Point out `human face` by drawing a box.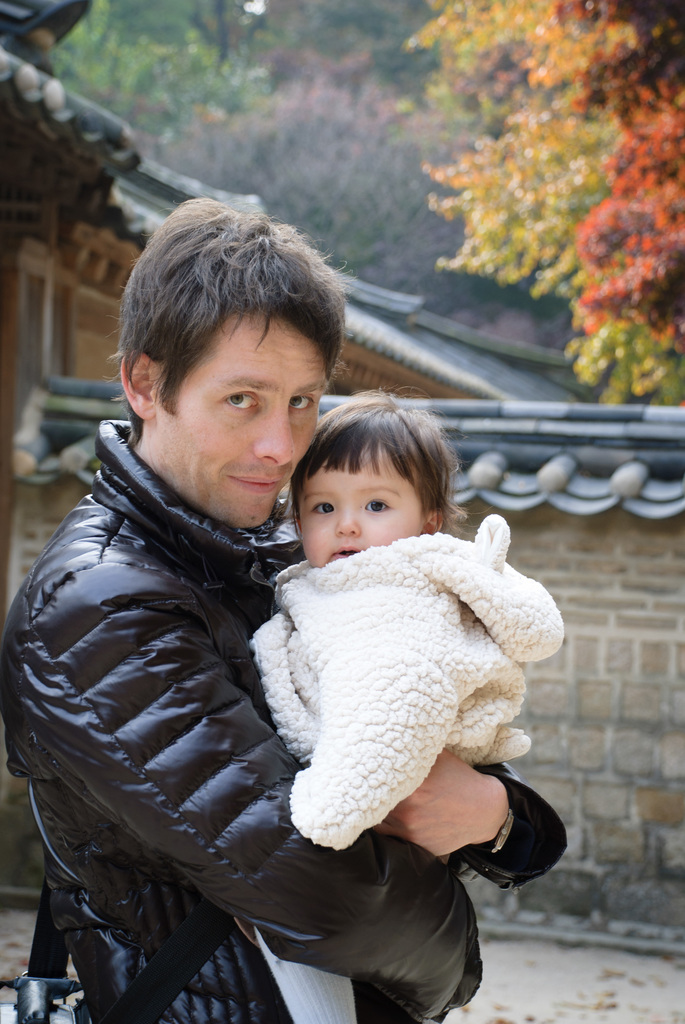
box=[299, 438, 416, 566].
